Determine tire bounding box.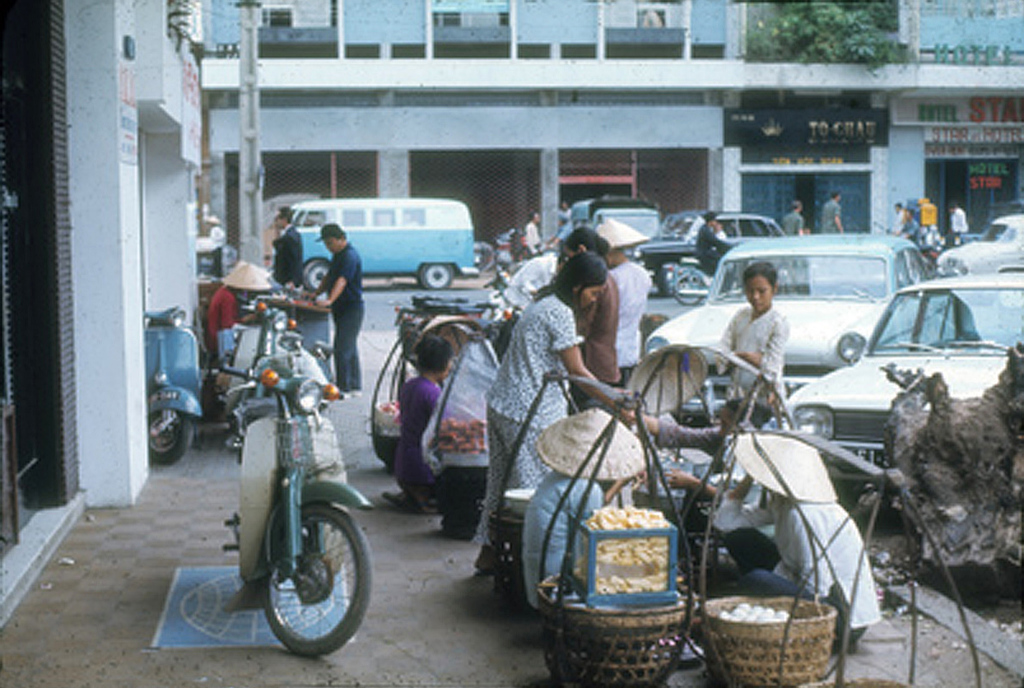
Determined: [x1=254, y1=492, x2=353, y2=637].
